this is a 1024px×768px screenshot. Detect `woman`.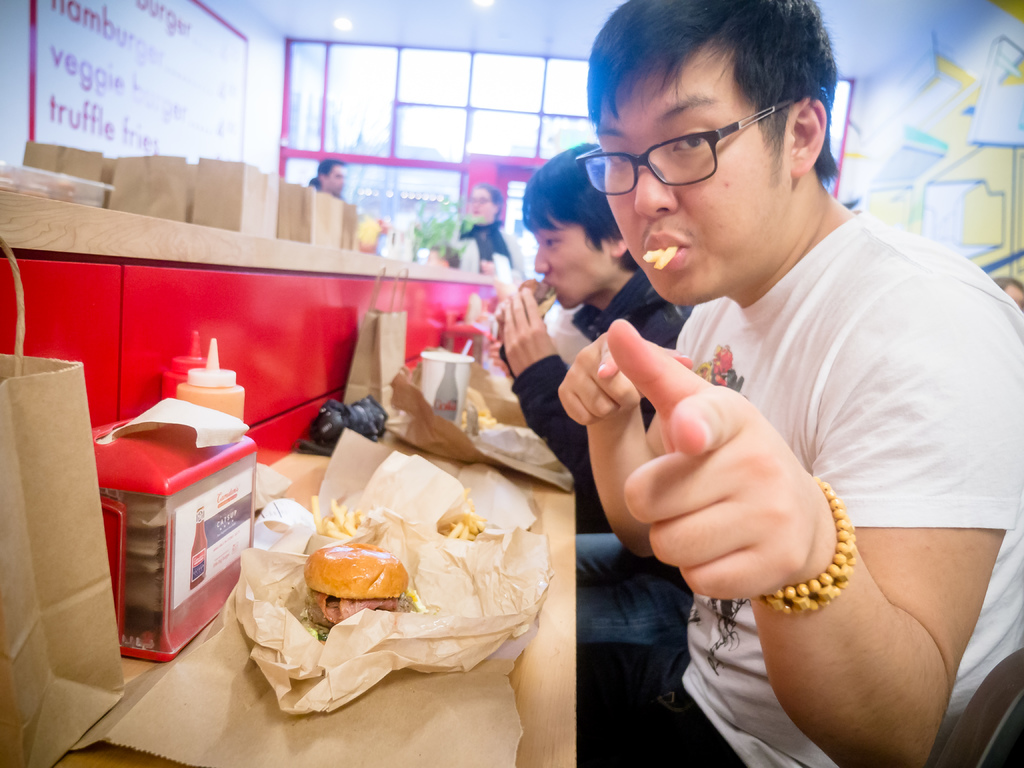
l=432, t=190, r=530, b=284.
